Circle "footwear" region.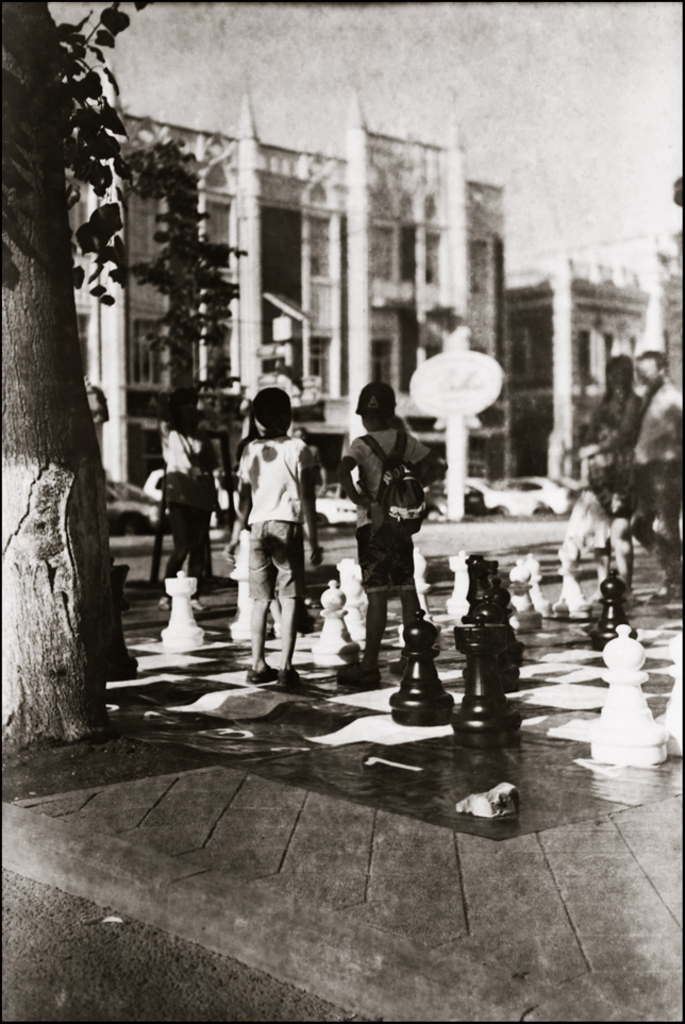
Region: x1=334, y1=667, x2=383, y2=691.
